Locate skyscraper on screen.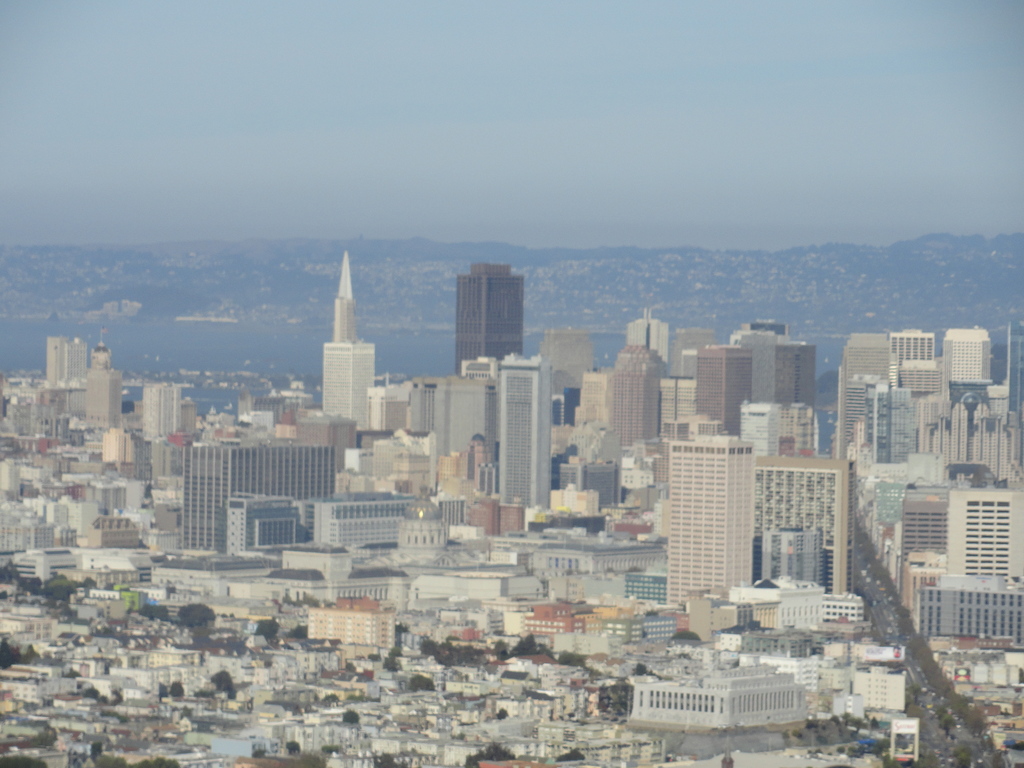
On screen at locate(696, 346, 751, 434).
